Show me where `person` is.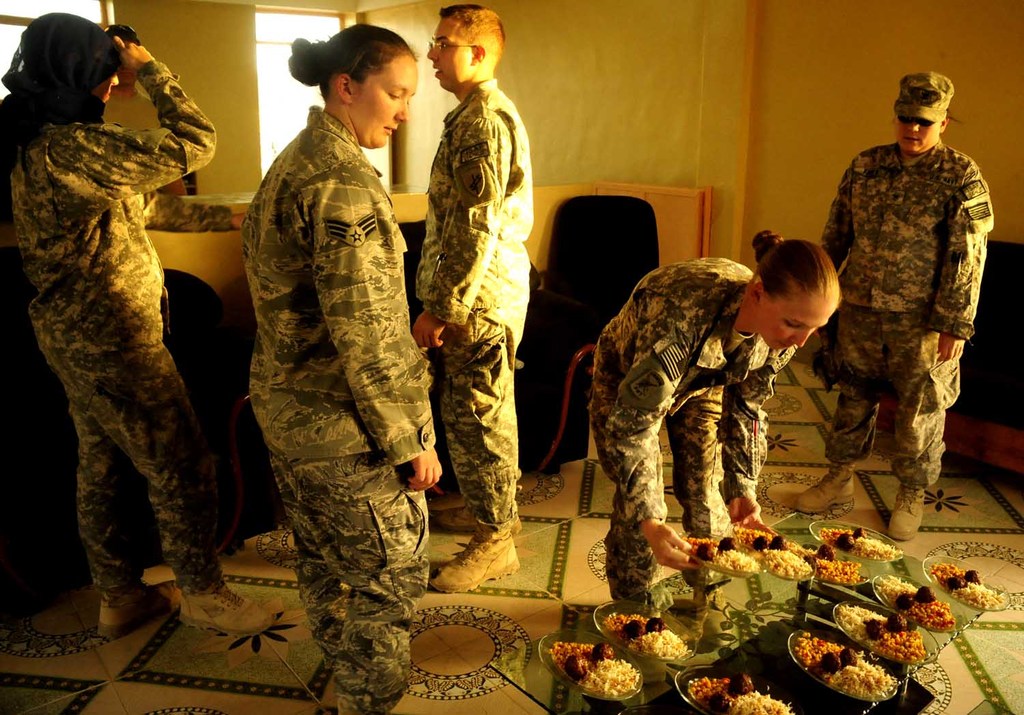
`person` is at {"left": 593, "top": 226, "right": 842, "bottom": 615}.
